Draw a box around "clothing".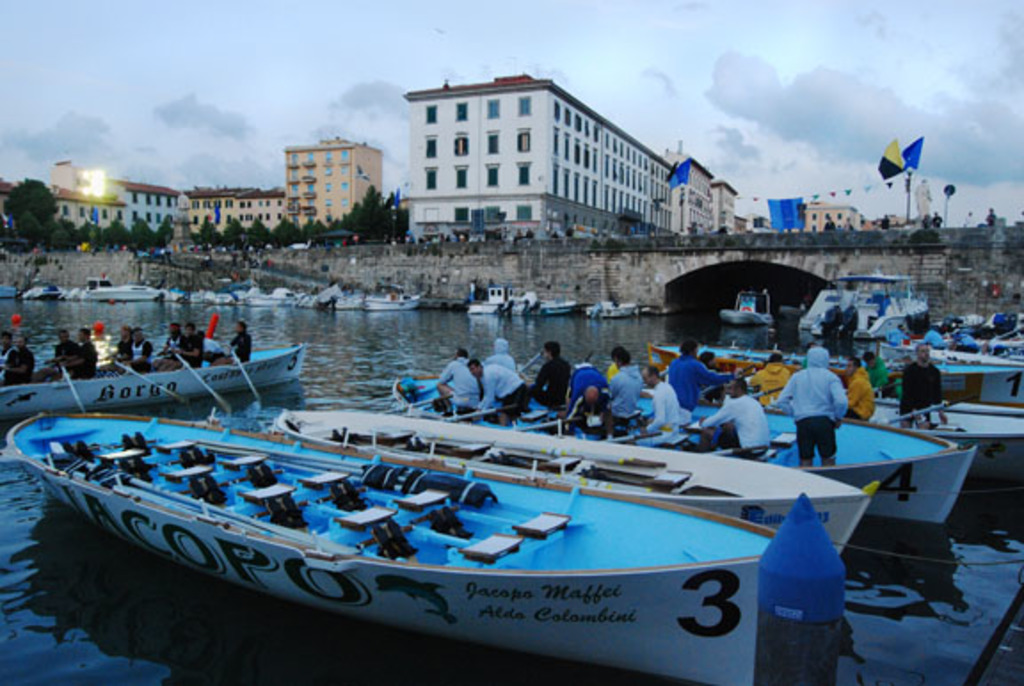
l=900, t=359, r=946, b=432.
